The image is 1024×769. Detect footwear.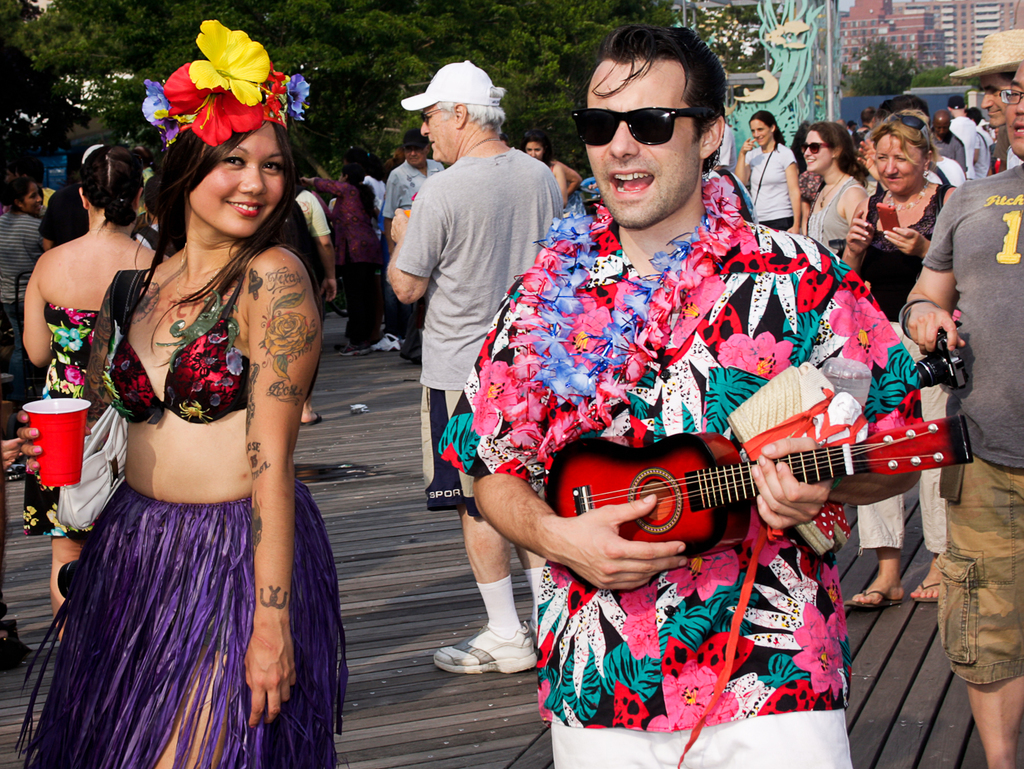
Detection: (left=397, top=341, right=421, bottom=364).
